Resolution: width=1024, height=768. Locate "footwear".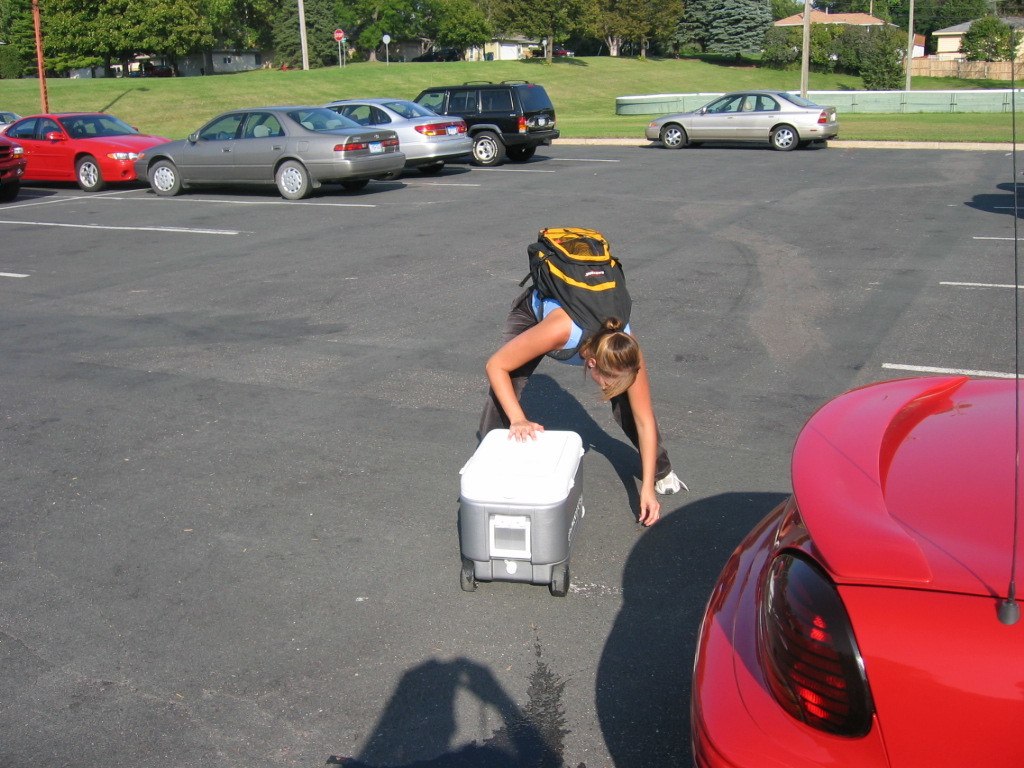
bbox(656, 471, 690, 493).
